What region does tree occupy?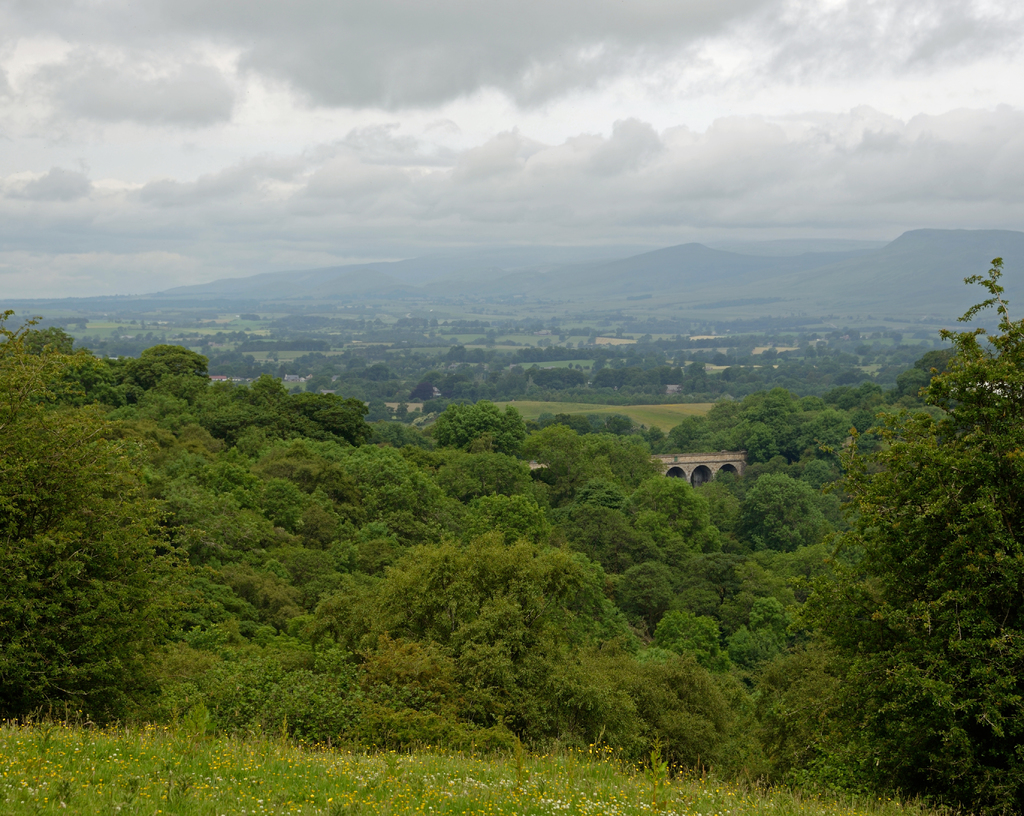
523 419 657 499.
